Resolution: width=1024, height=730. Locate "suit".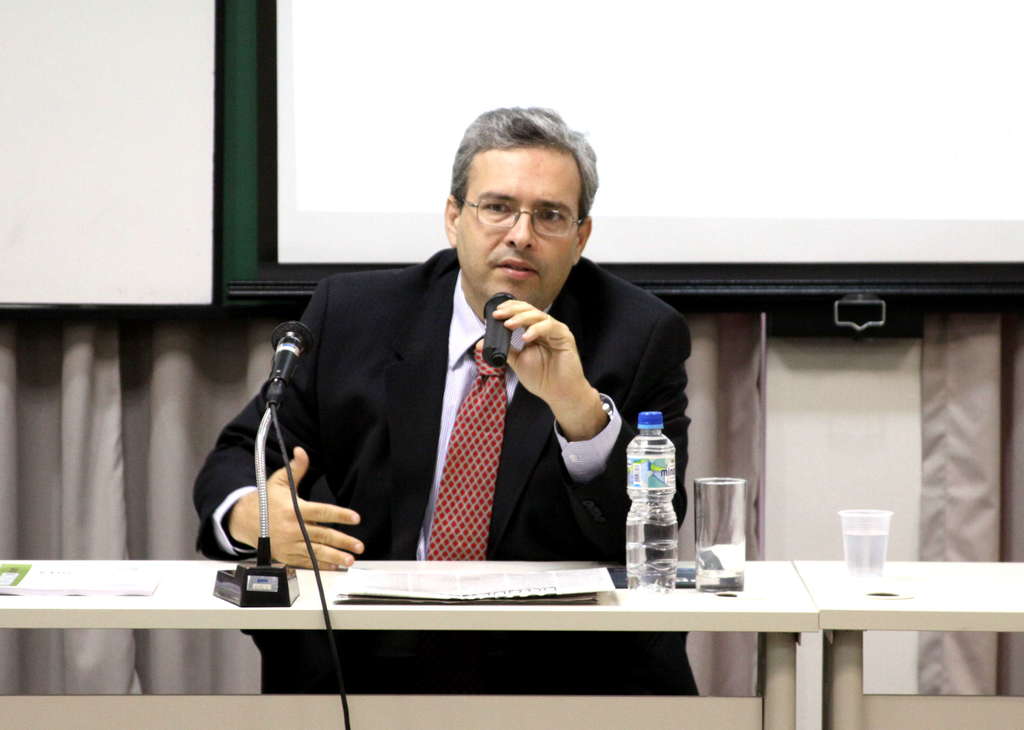
select_region(285, 182, 764, 662).
